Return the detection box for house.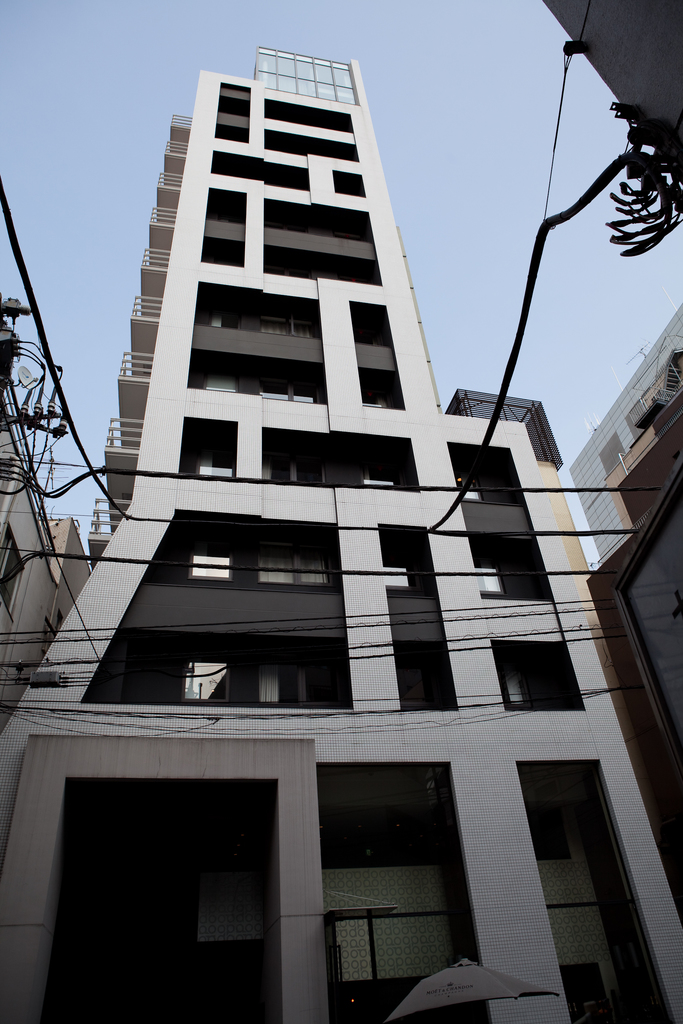
bbox(568, 307, 682, 569).
